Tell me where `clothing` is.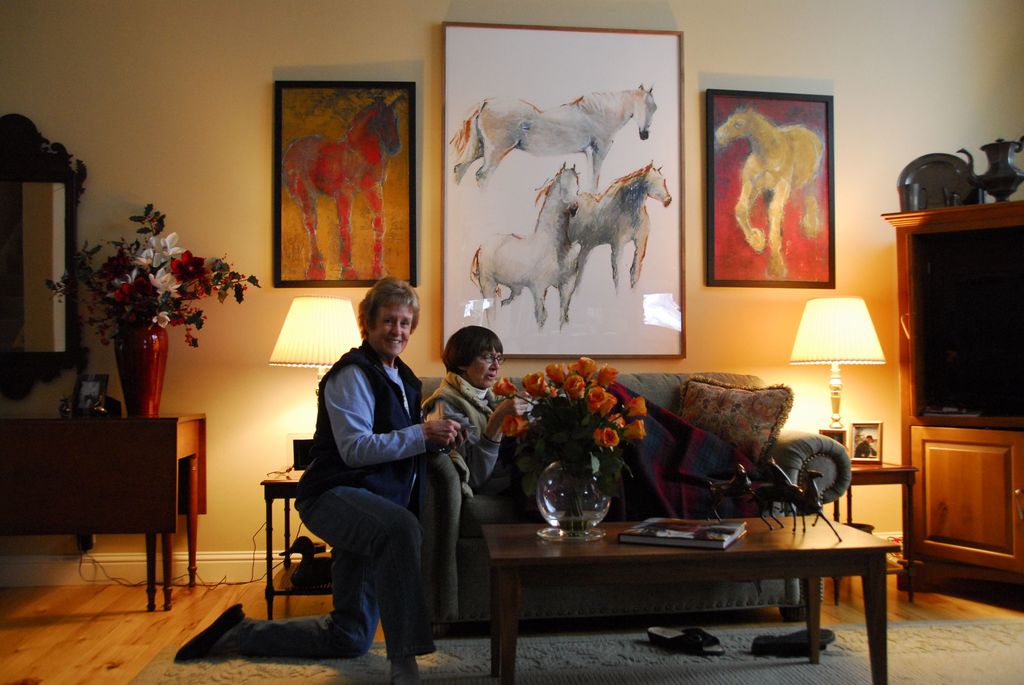
`clothing` is at box(275, 292, 458, 682).
